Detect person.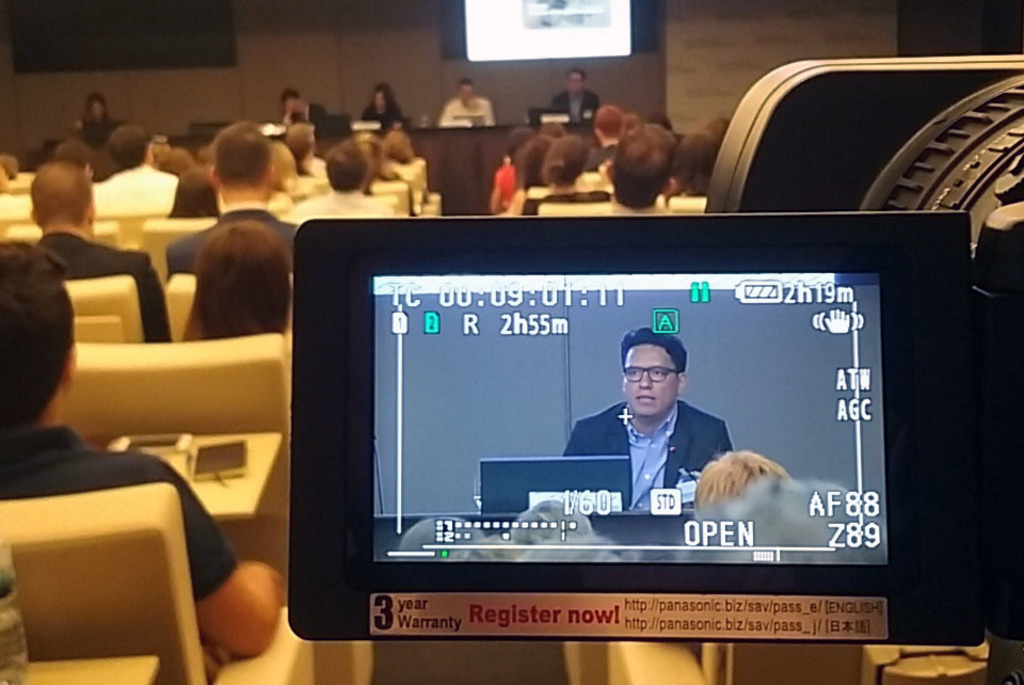
Detected at 435,80,499,127.
